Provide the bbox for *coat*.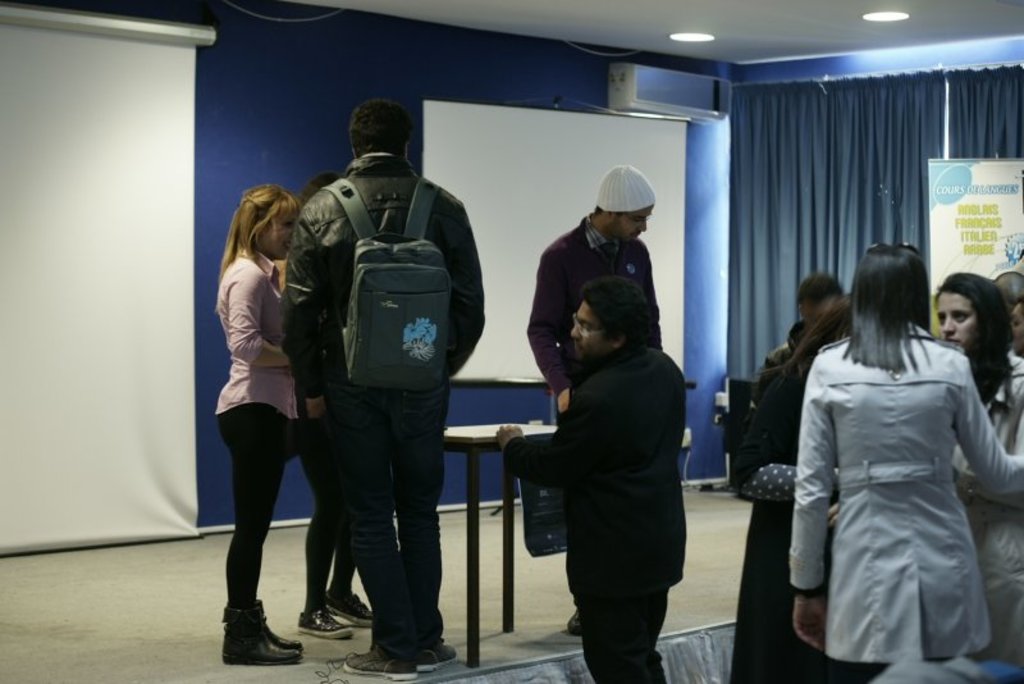
[782,319,1023,669].
